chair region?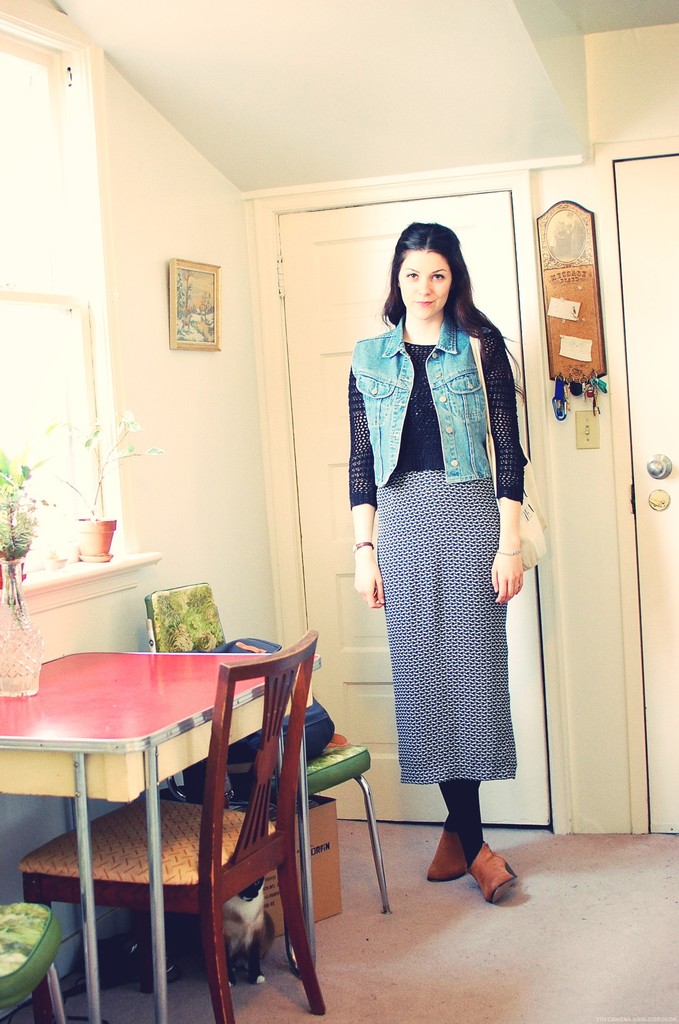
0 898 72 1023
